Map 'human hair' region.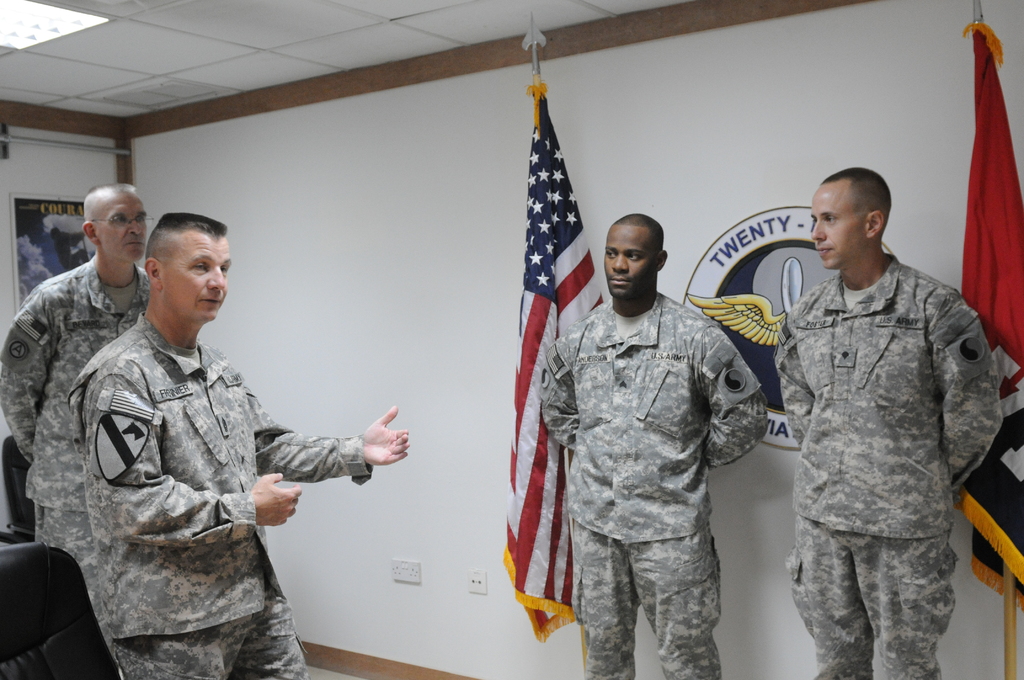
Mapped to <region>818, 161, 893, 226</region>.
